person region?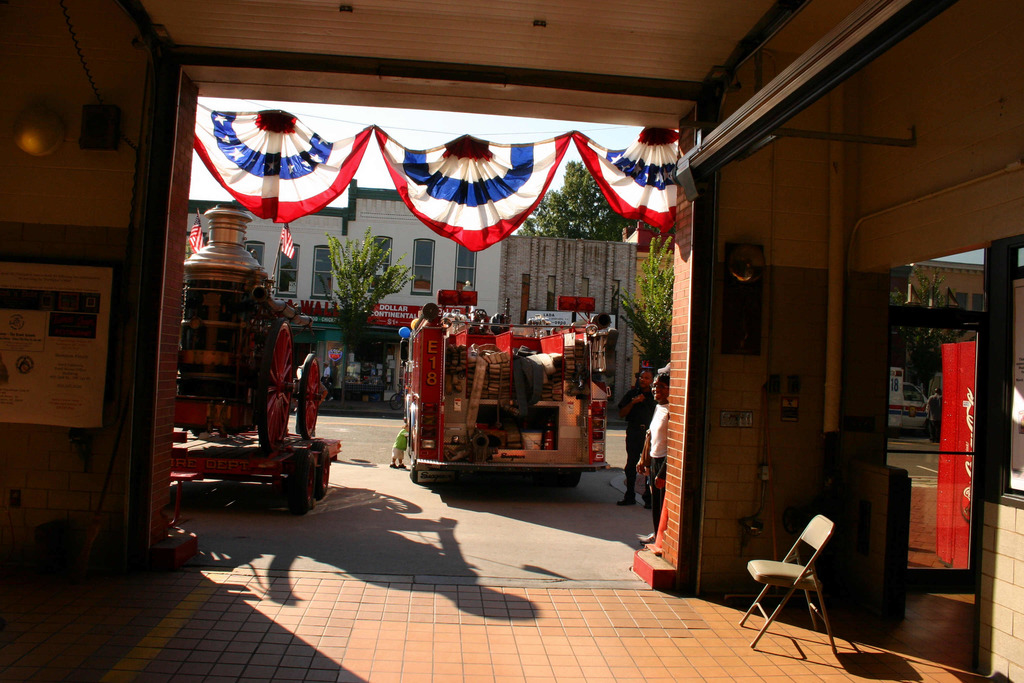
Rect(388, 422, 412, 470)
